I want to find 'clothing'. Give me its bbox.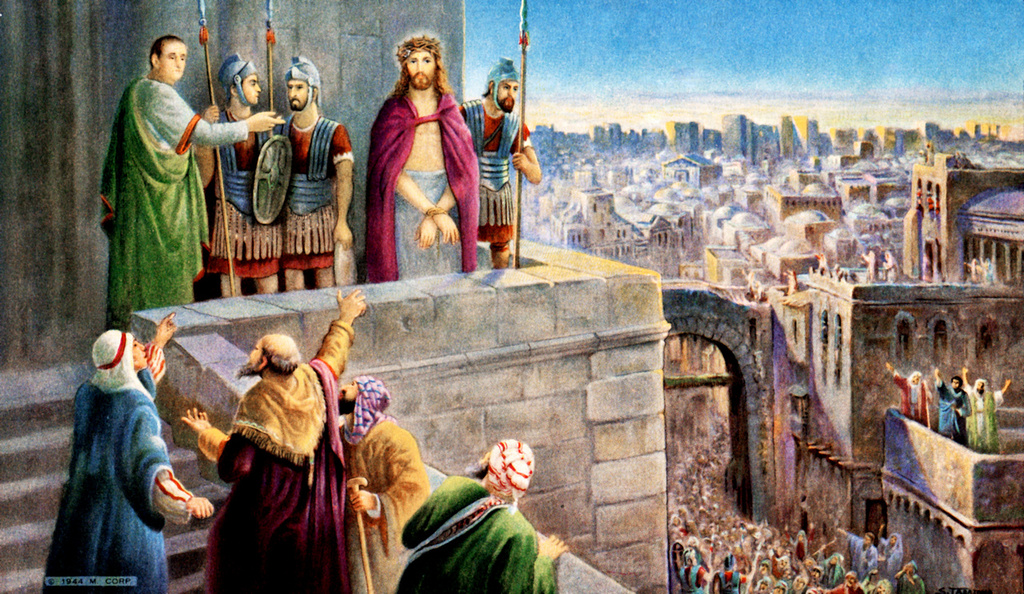
42 339 198 593.
